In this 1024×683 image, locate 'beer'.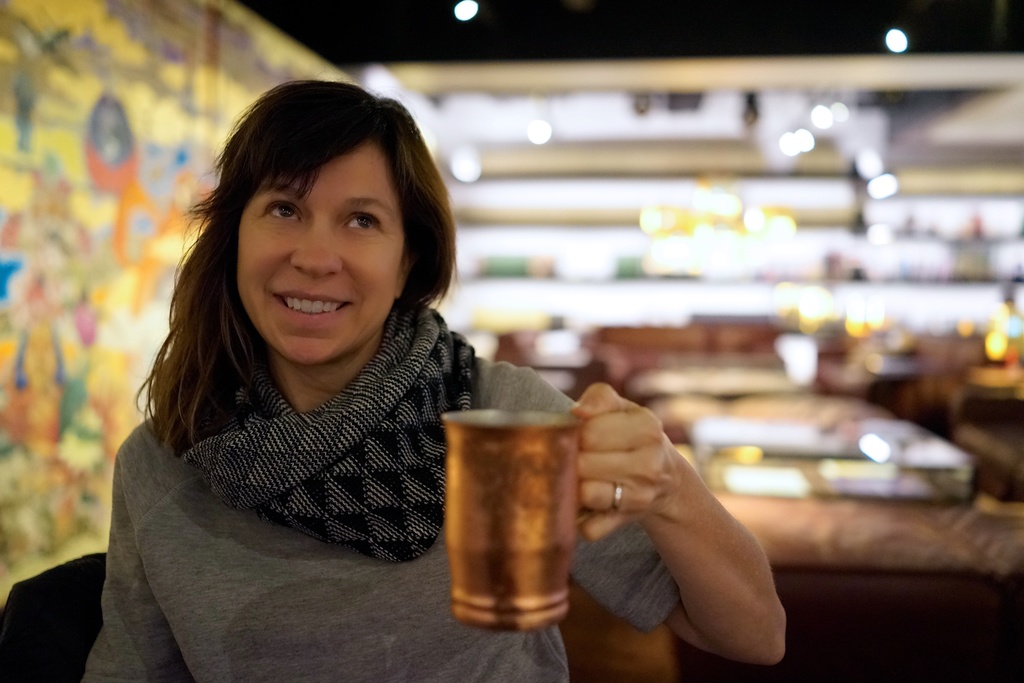
Bounding box: region(443, 404, 604, 634).
